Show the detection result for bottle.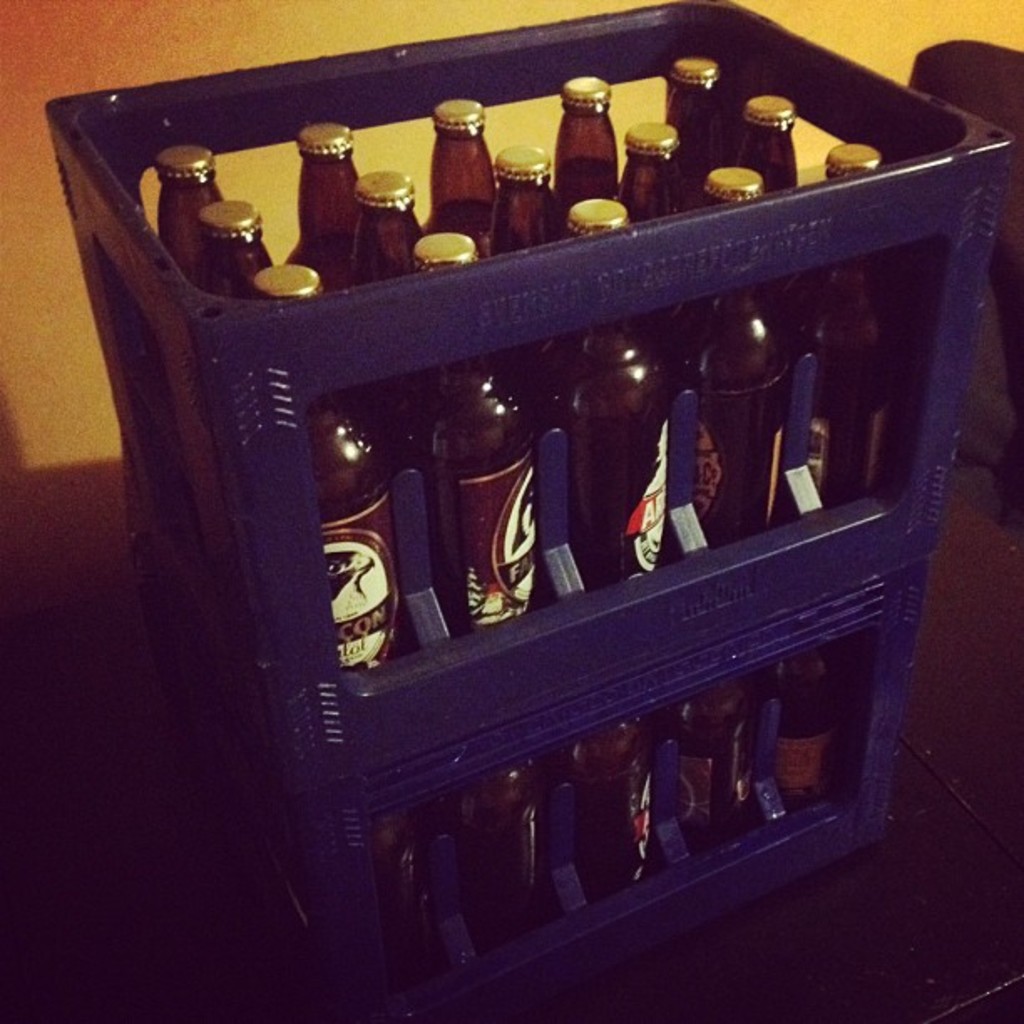
bbox(291, 129, 358, 291).
